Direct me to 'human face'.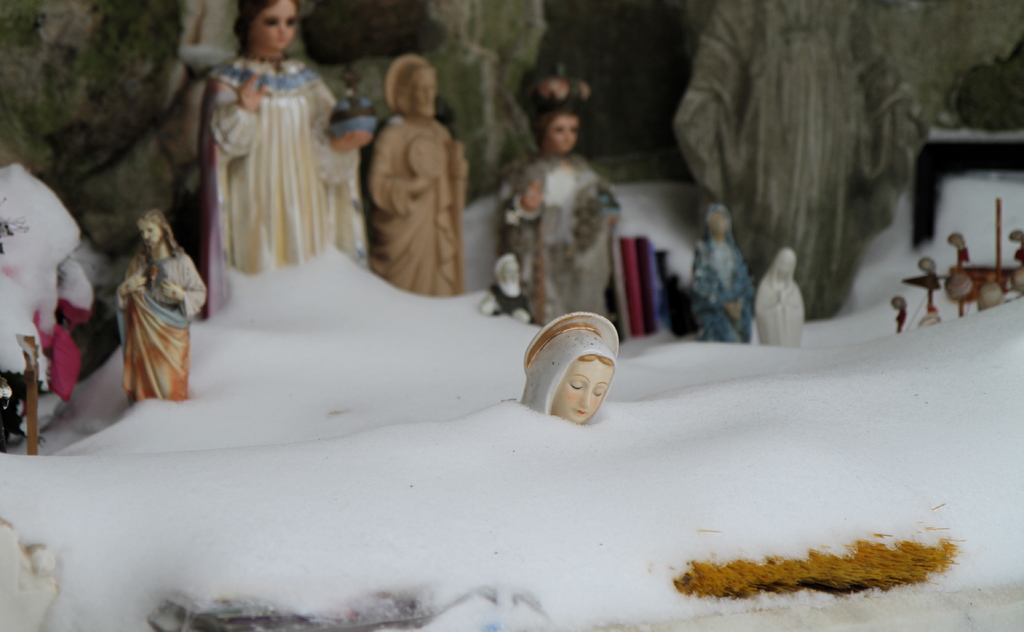
Direction: {"x1": 141, "y1": 224, "x2": 164, "y2": 248}.
